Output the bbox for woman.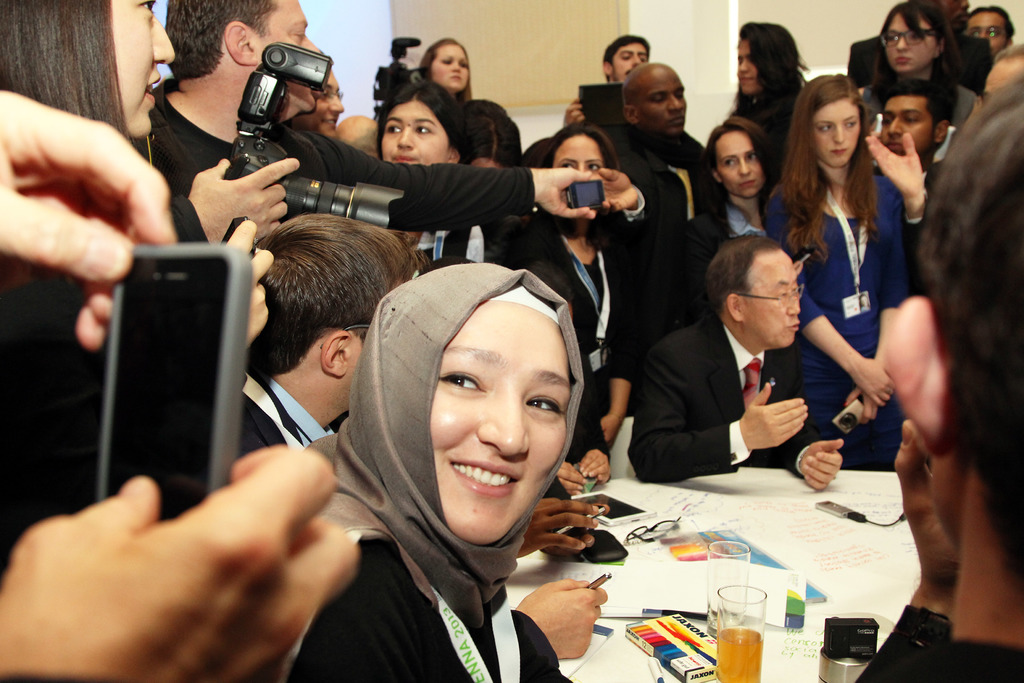
{"left": 490, "top": 117, "right": 684, "bottom": 489}.
